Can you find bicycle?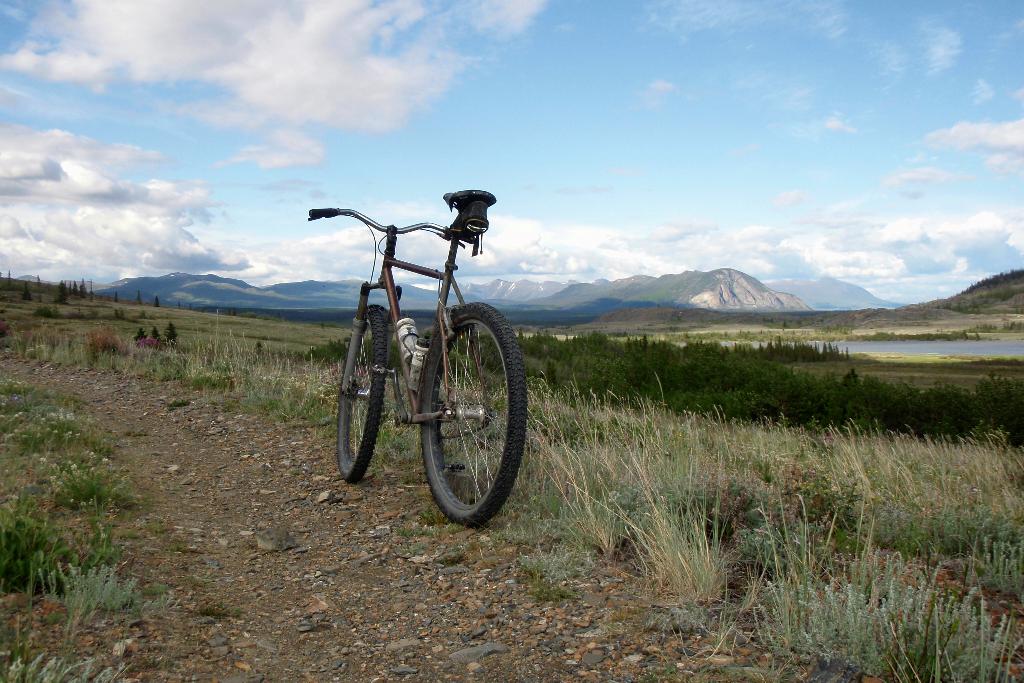
Yes, bounding box: {"left": 301, "top": 158, "right": 541, "bottom": 518}.
